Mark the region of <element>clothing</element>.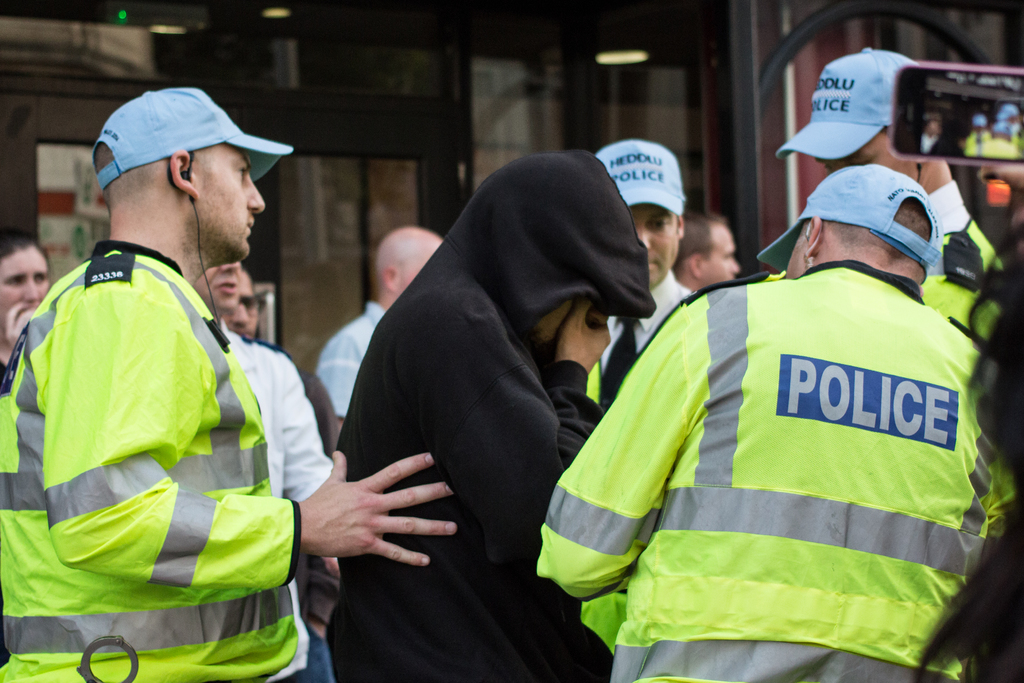
Region: x1=314, y1=295, x2=390, y2=425.
